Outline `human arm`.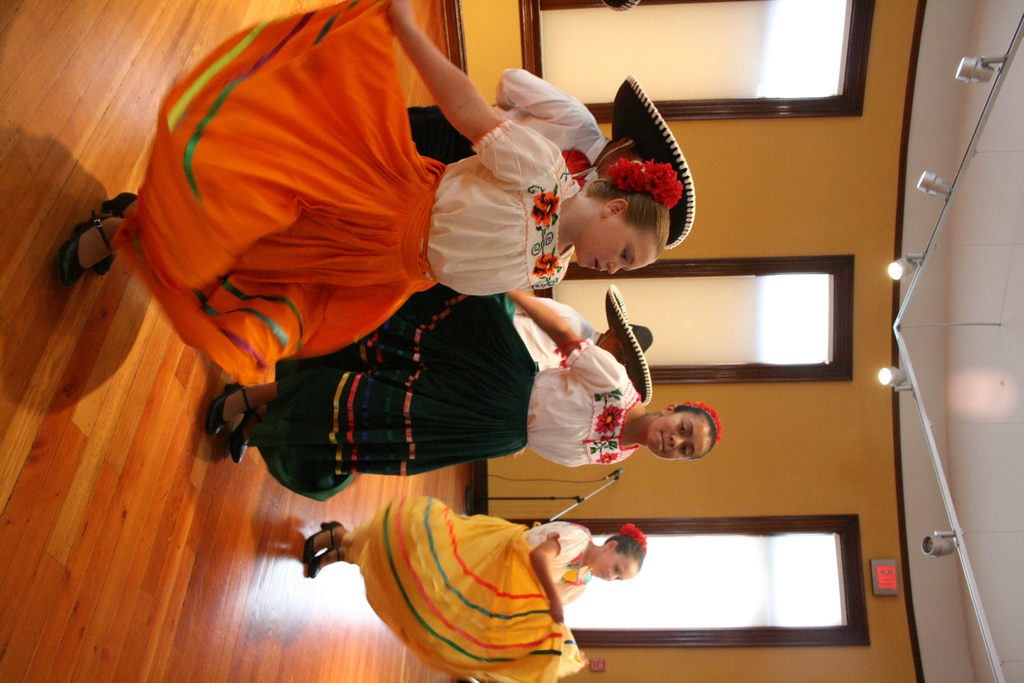
Outline: 497/63/596/125.
